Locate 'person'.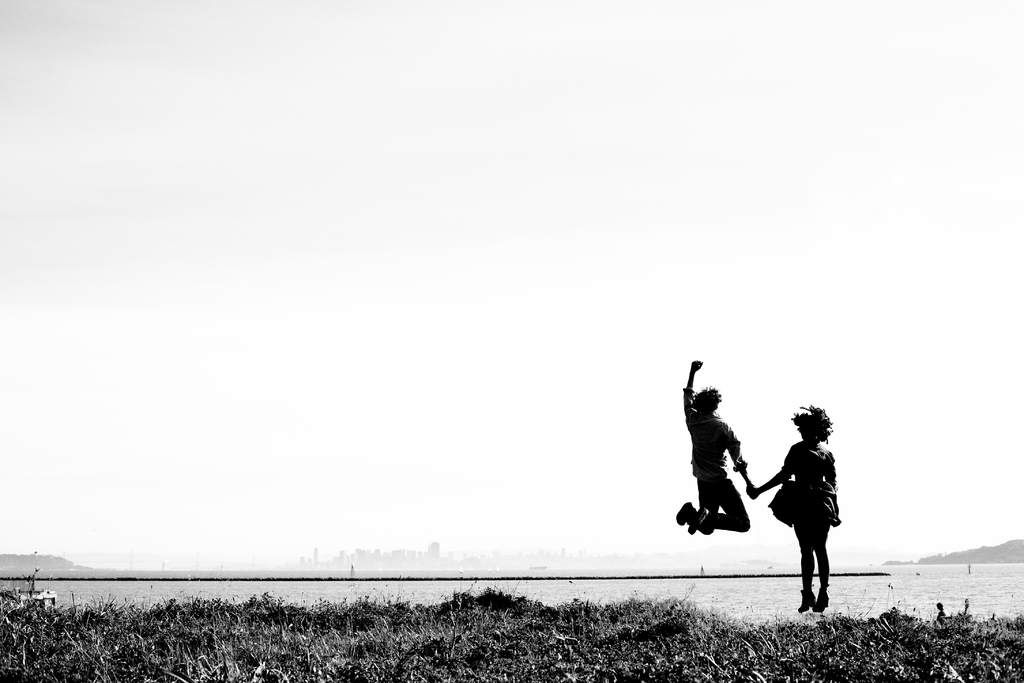
Bounding box: l=687, t=359, r=764, b=568.
